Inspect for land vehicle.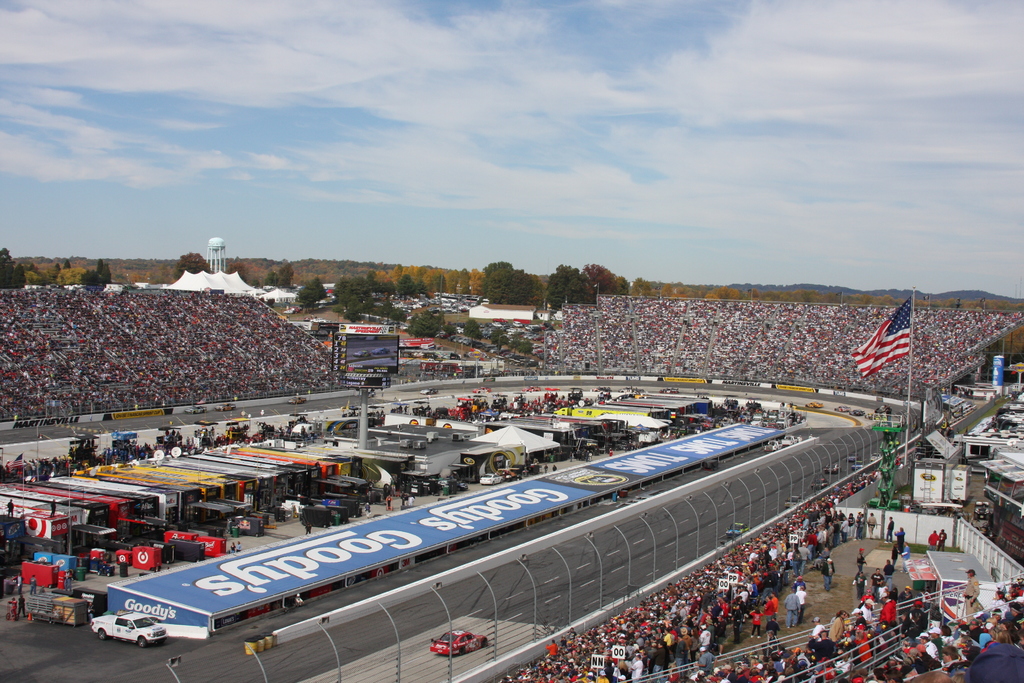
Inspection: {"left": 849, "top": 407, "right": 868, "bottom": 417}.
